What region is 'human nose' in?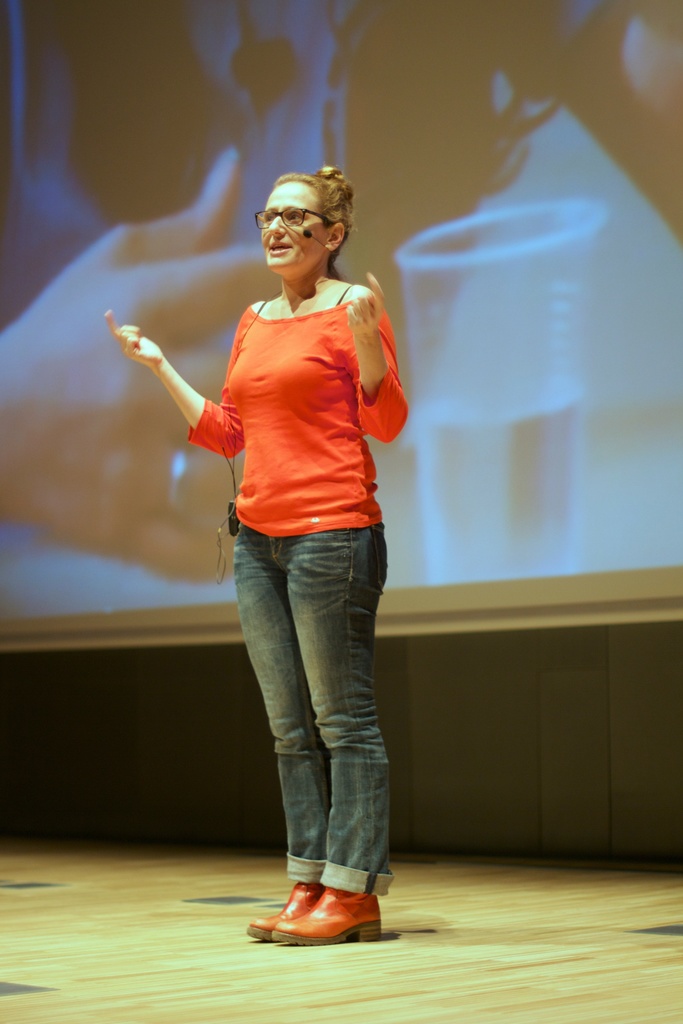
{"x1": 267, "y1": 212, "x2": 284, "y2": 236}.
